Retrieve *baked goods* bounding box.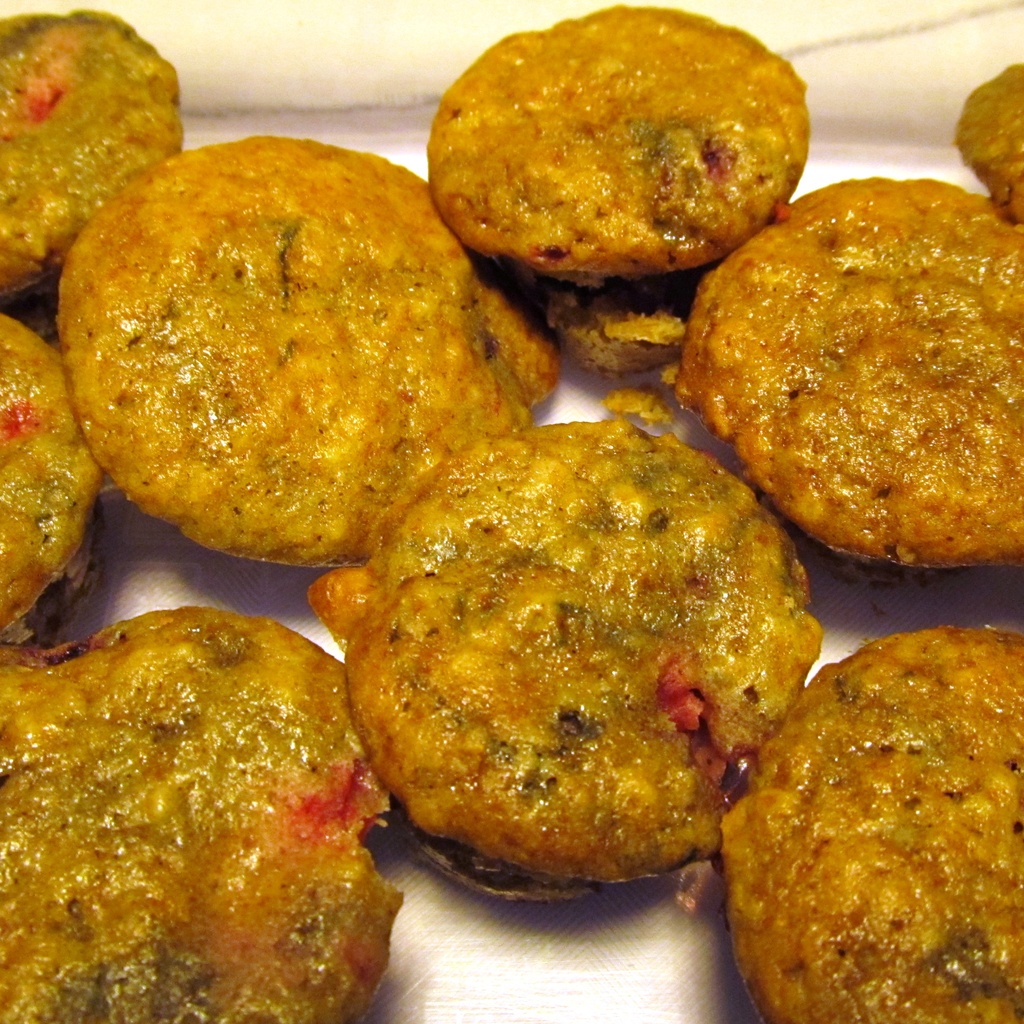
Bounding box: crop(682, 170, 1023, 566).
